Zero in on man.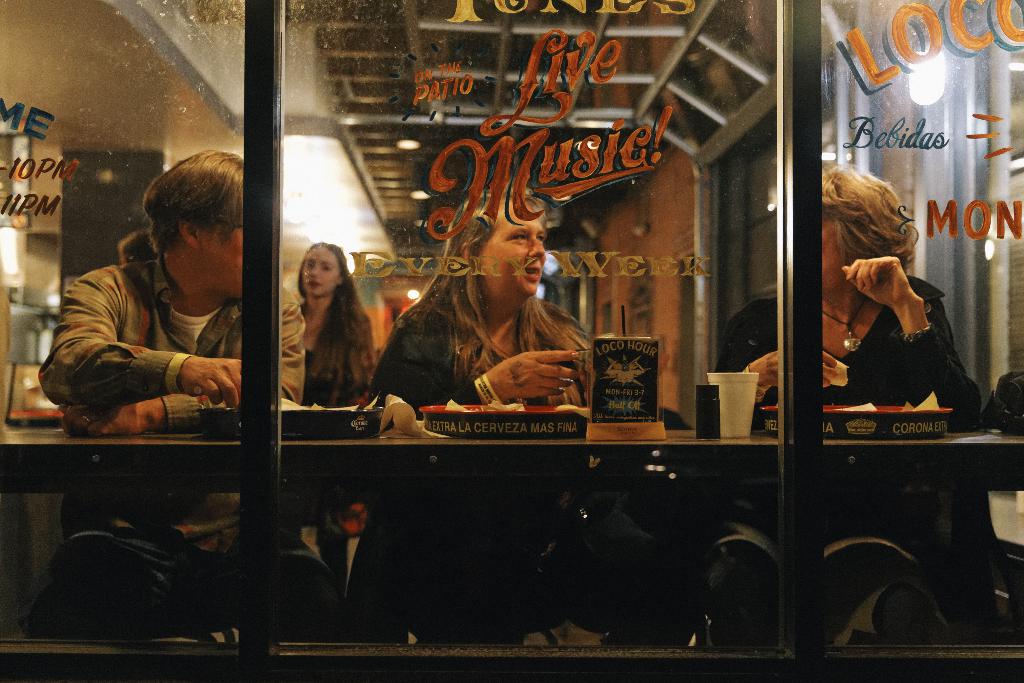
Zeroed in: [38,148,335,638].
